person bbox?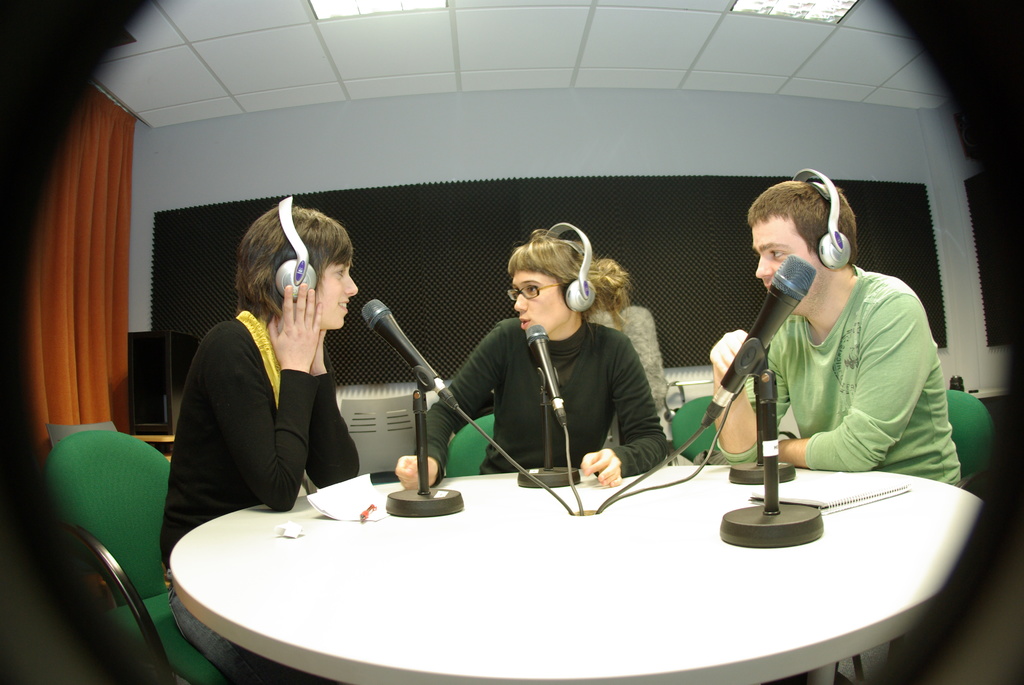
crop(714, 172, 966, 684)
